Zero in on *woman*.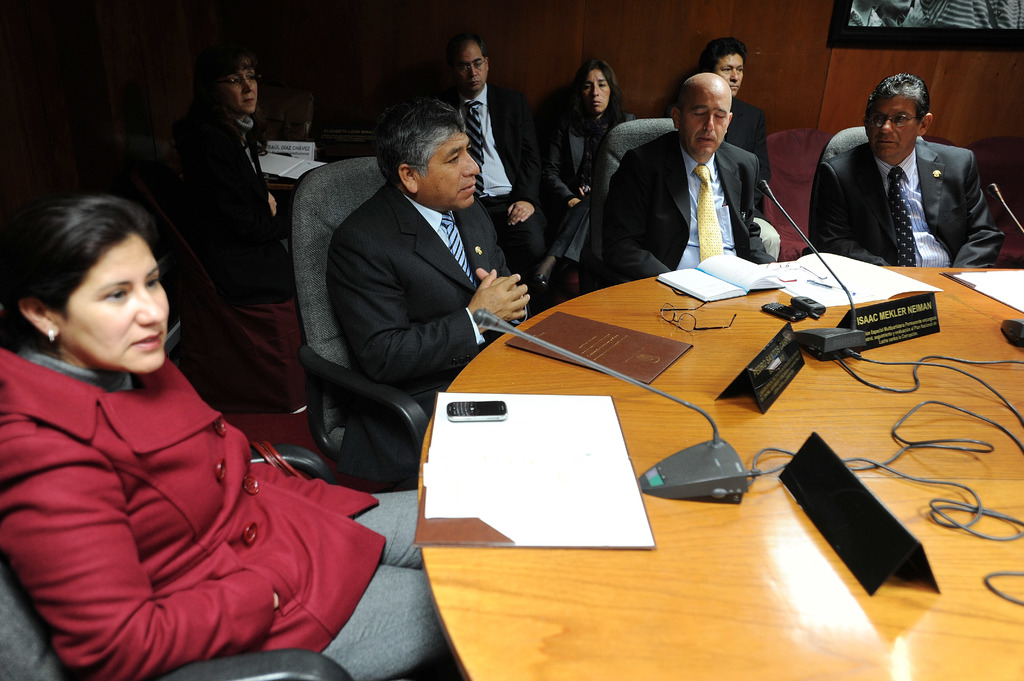
Zeroed in: {"left": 8, "top": 150, "right": 356, "bottom": 675}.
